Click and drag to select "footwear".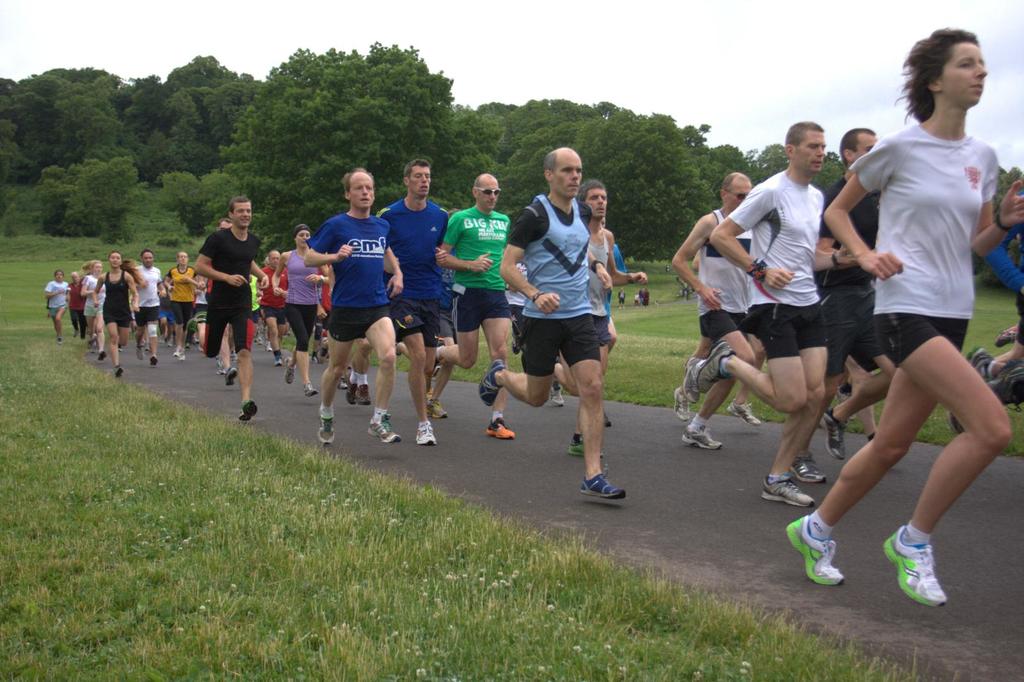
Selection: bbox(303, 383, 319, 399).
